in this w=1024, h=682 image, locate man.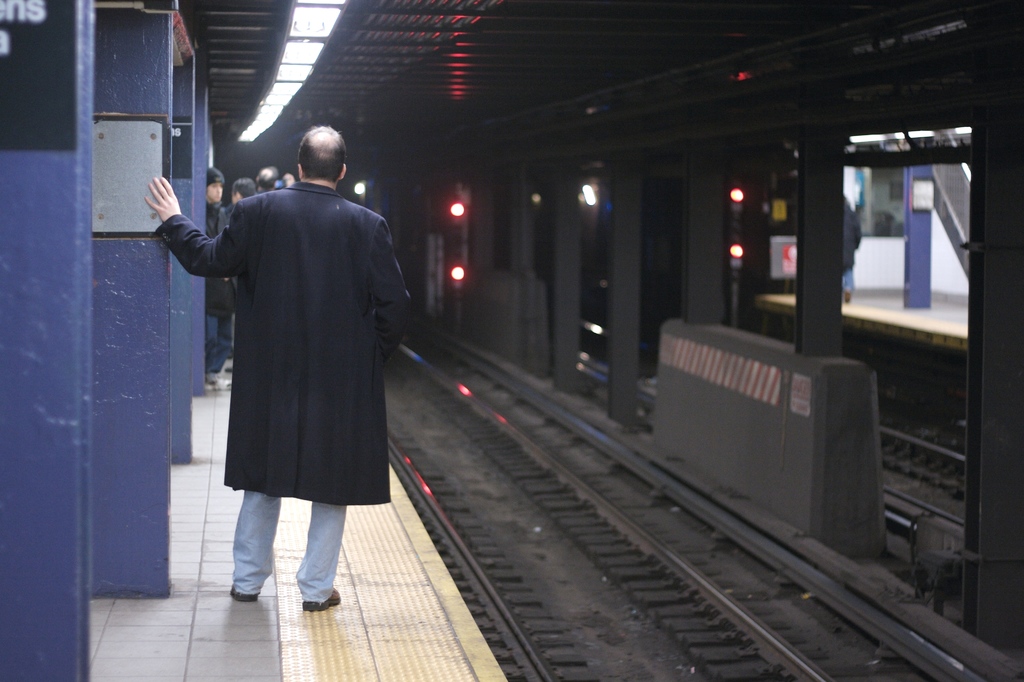
Bounding box: (left=198, top=163, right=225, bottom=376).
